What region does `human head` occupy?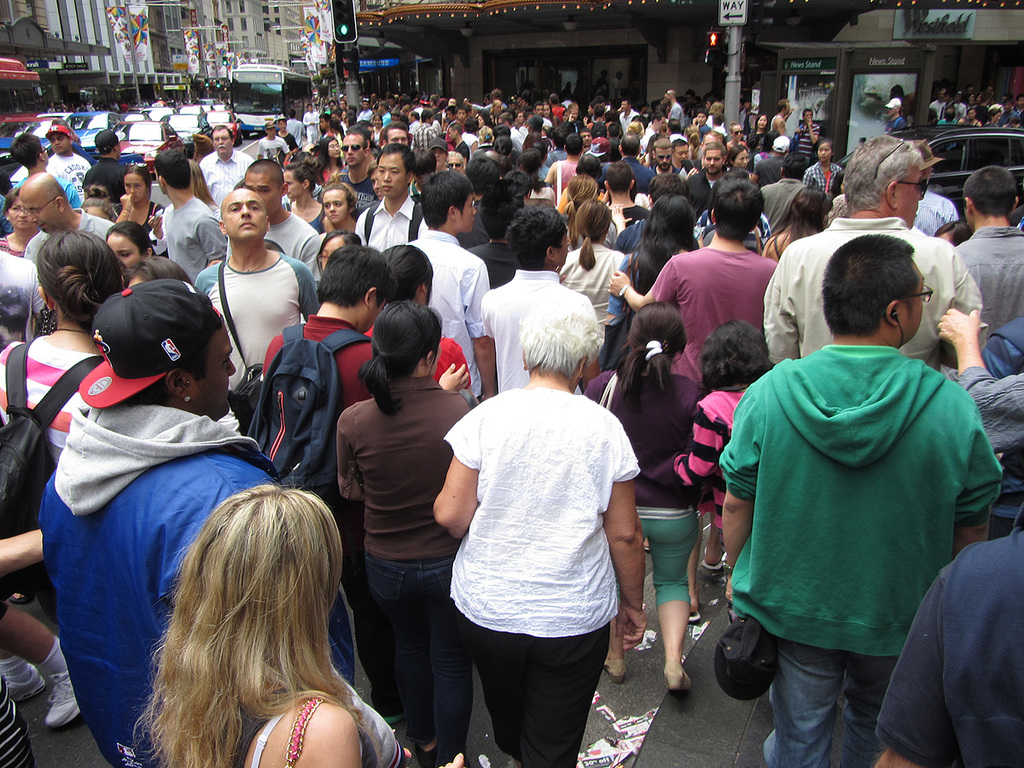
(x1=371, y1=298, x2=445, y2=377).
